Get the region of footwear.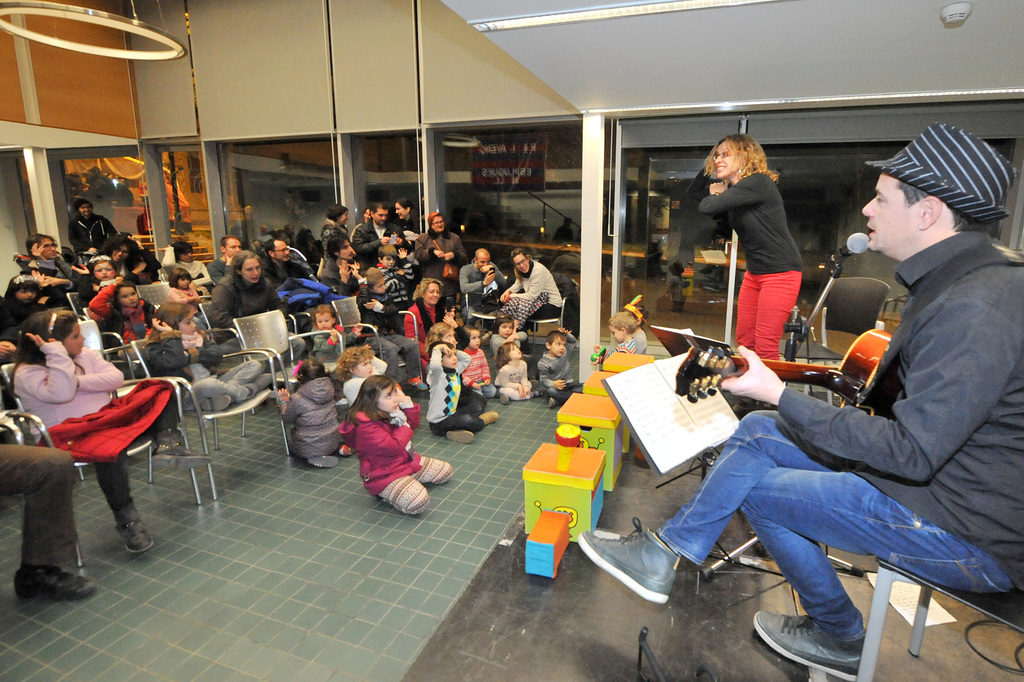
bbox(338, 443, 353, 458).
